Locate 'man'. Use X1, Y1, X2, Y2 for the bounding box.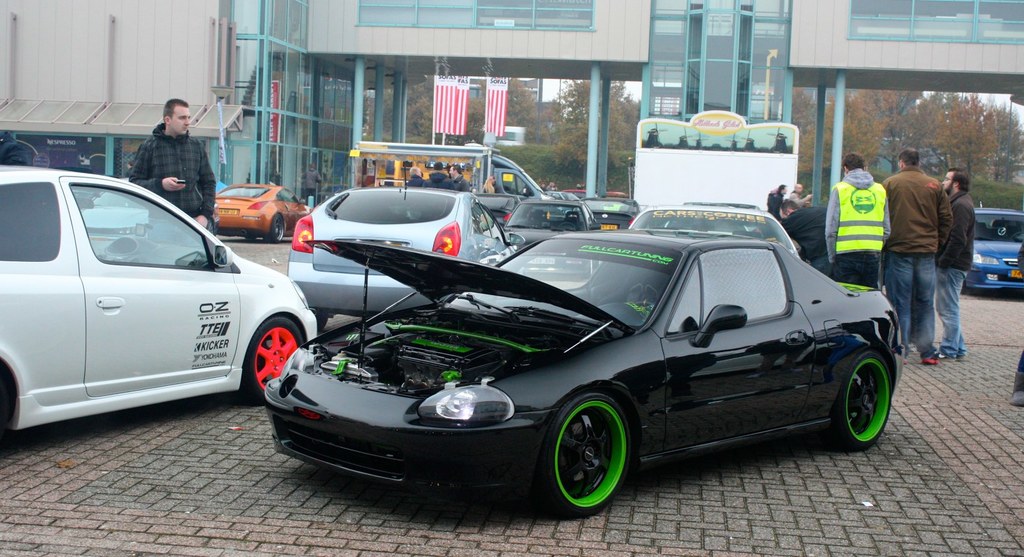
771, 198, 845, 282.
